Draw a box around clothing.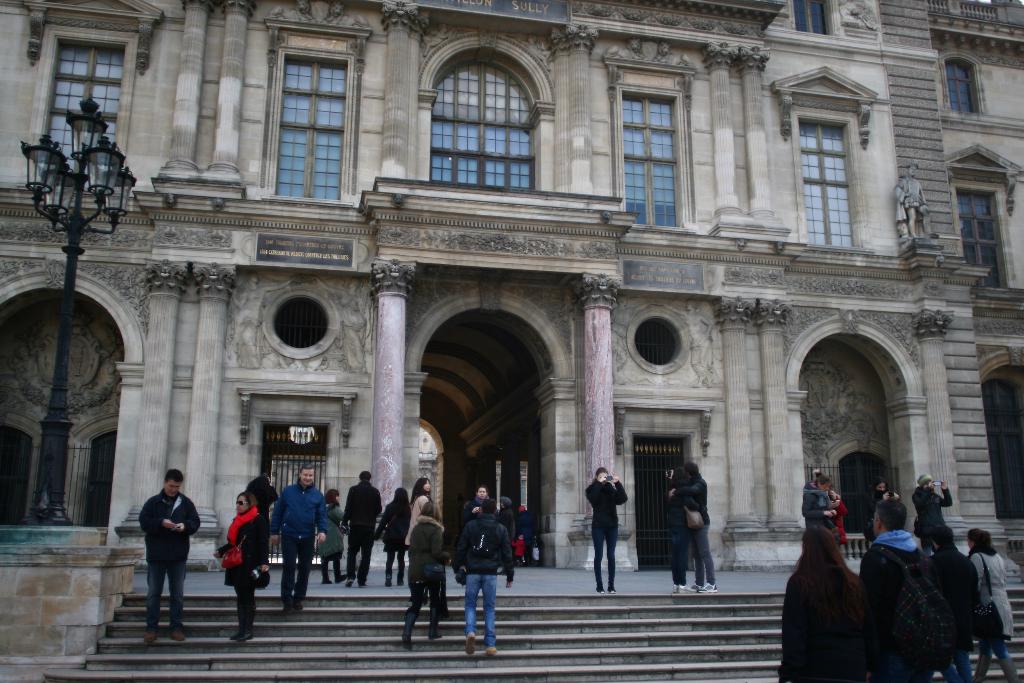
l=662, t=481, r=689, b=579.
